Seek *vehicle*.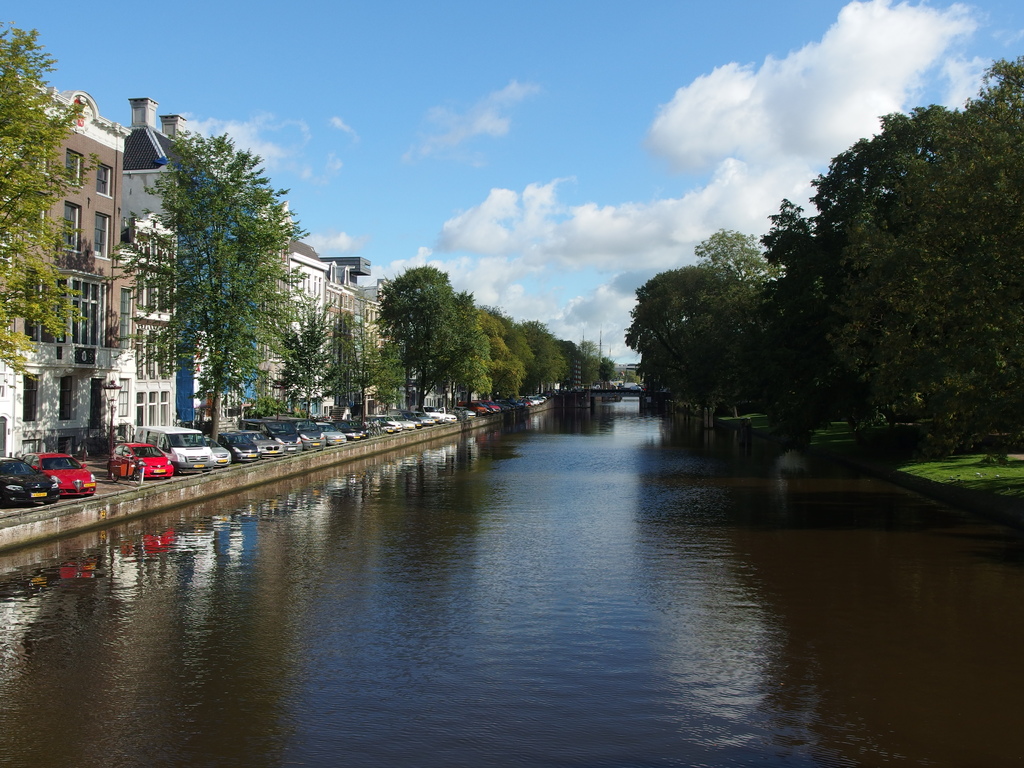
detection(396, 406, 419, 431).
